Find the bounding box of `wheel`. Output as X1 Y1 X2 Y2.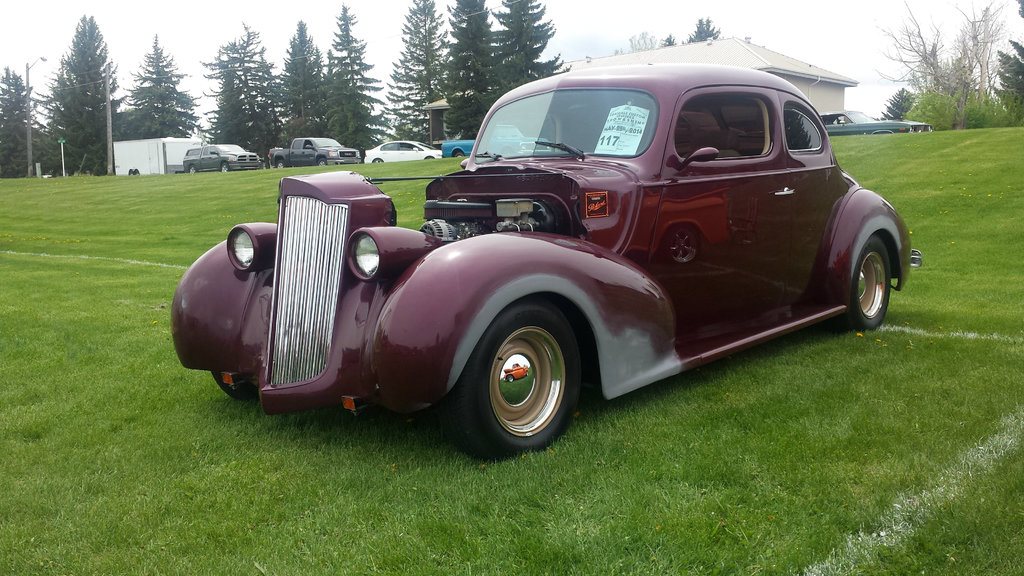
454 152 465 158.
